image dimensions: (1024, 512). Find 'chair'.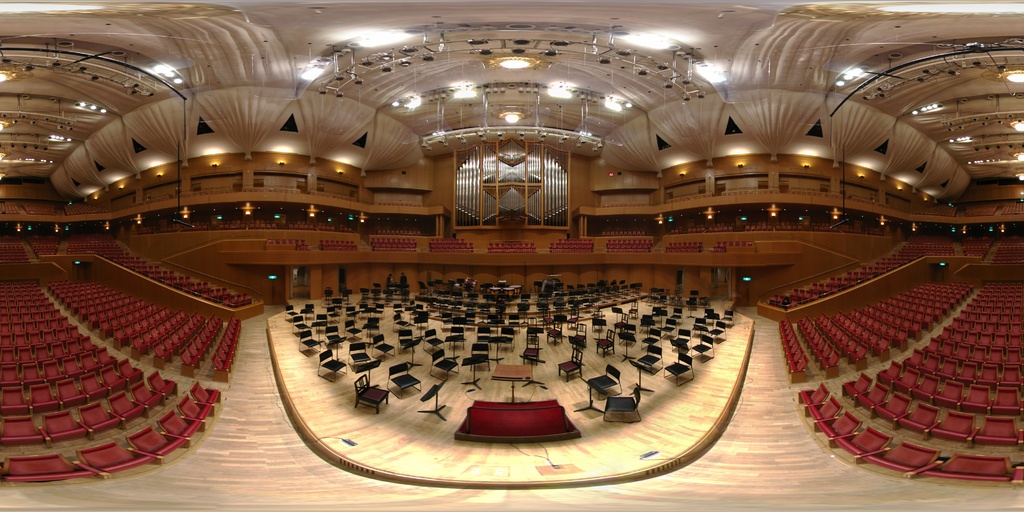
BBox(326, 325, 341, 351).
